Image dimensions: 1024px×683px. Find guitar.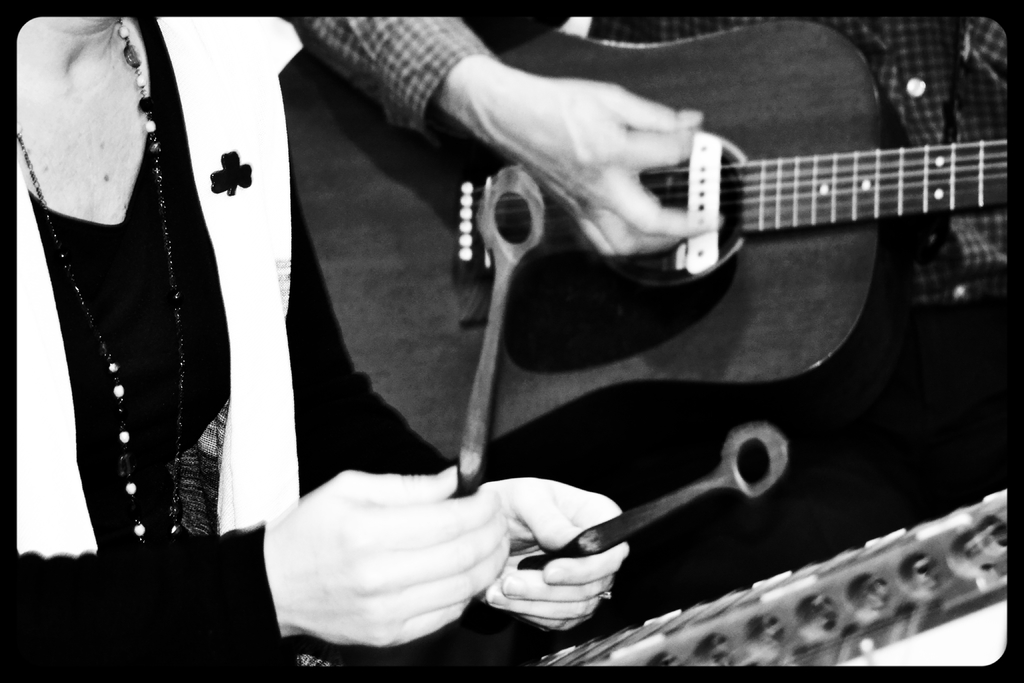
select_region(274, 46, 1020, 461).
